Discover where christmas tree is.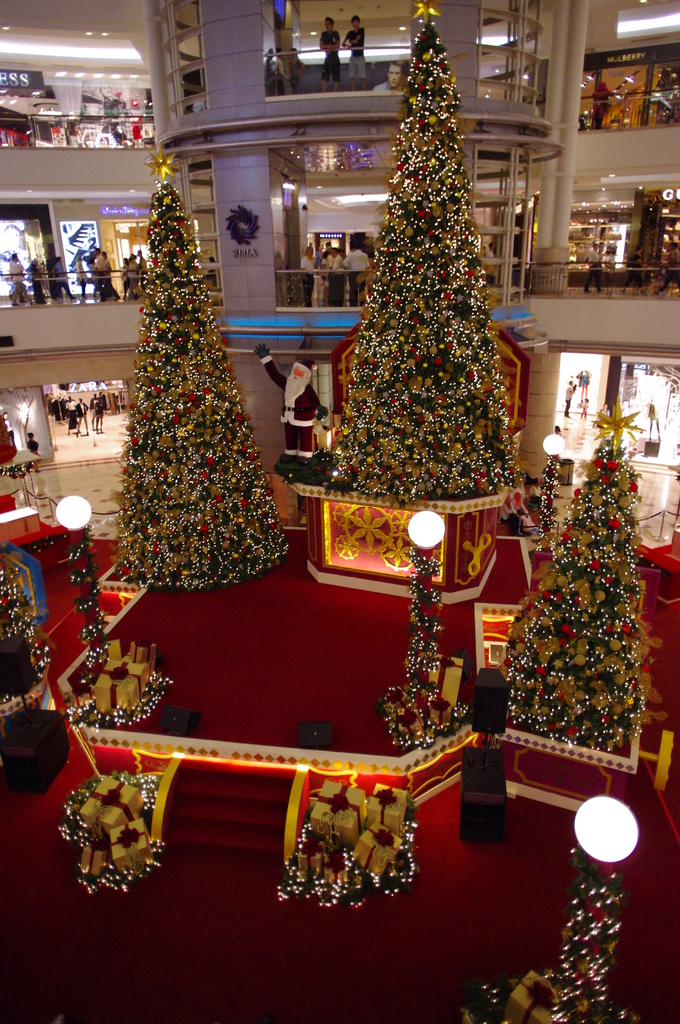
Discovered at BBox(492, 426, 669, 745).
